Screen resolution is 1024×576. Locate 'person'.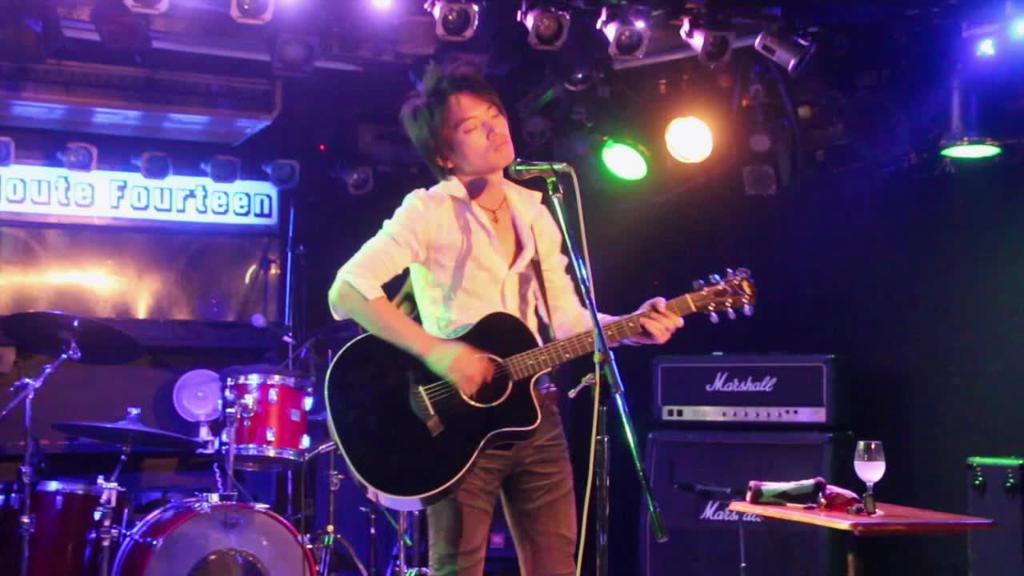
left=338, top=76, right=707, bottom=562.
